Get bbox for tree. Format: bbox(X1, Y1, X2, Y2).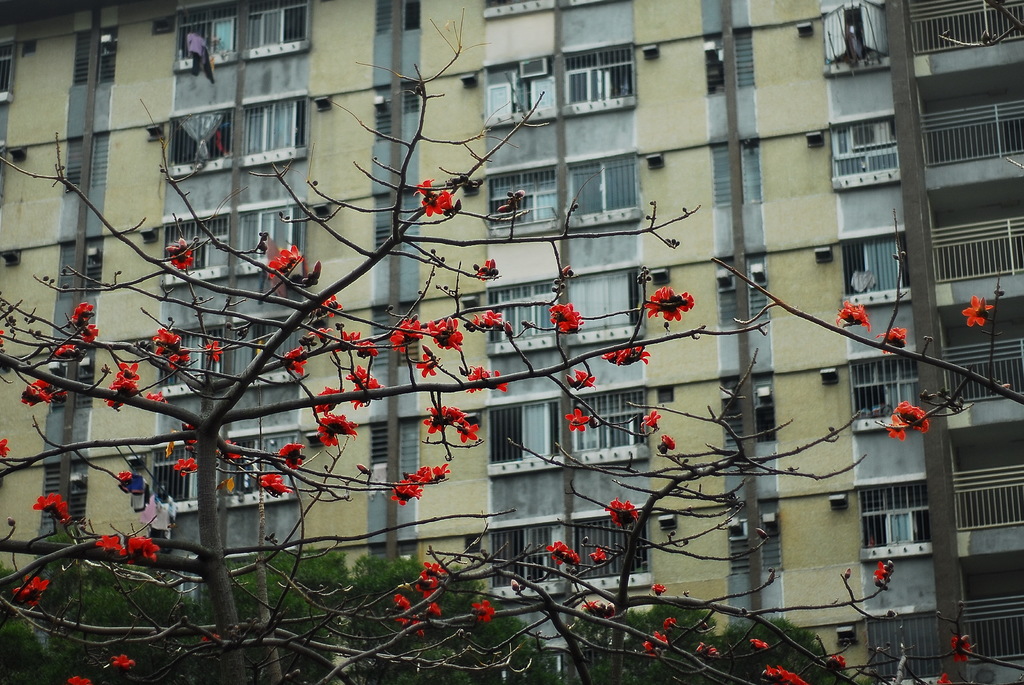
bbox(5, 538, 560, 681).
